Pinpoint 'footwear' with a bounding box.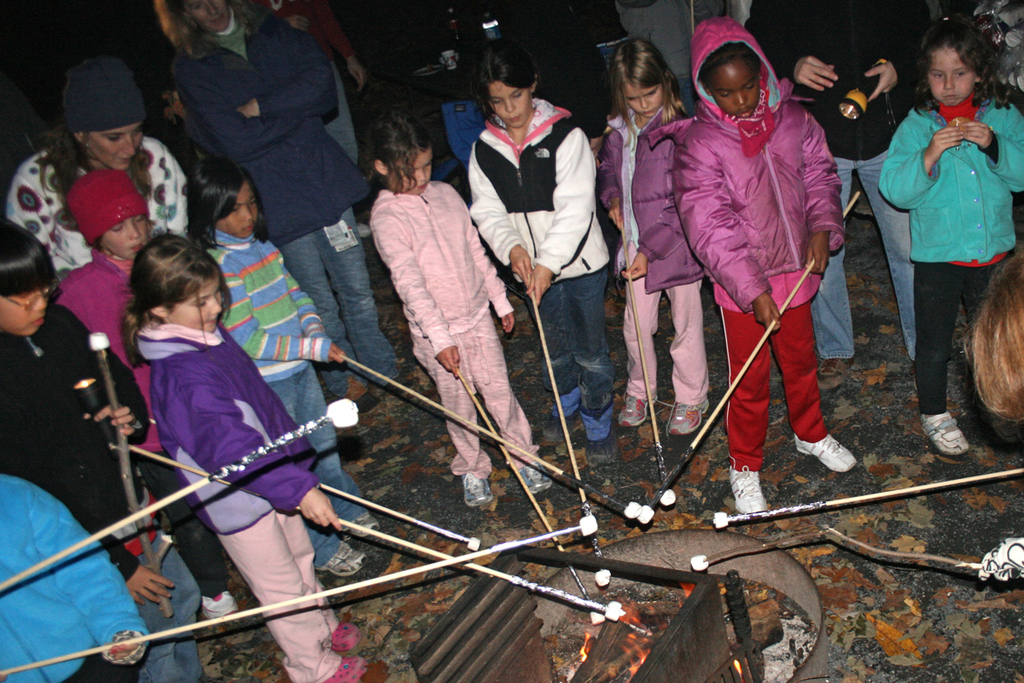
916, 410, 969, 455.
